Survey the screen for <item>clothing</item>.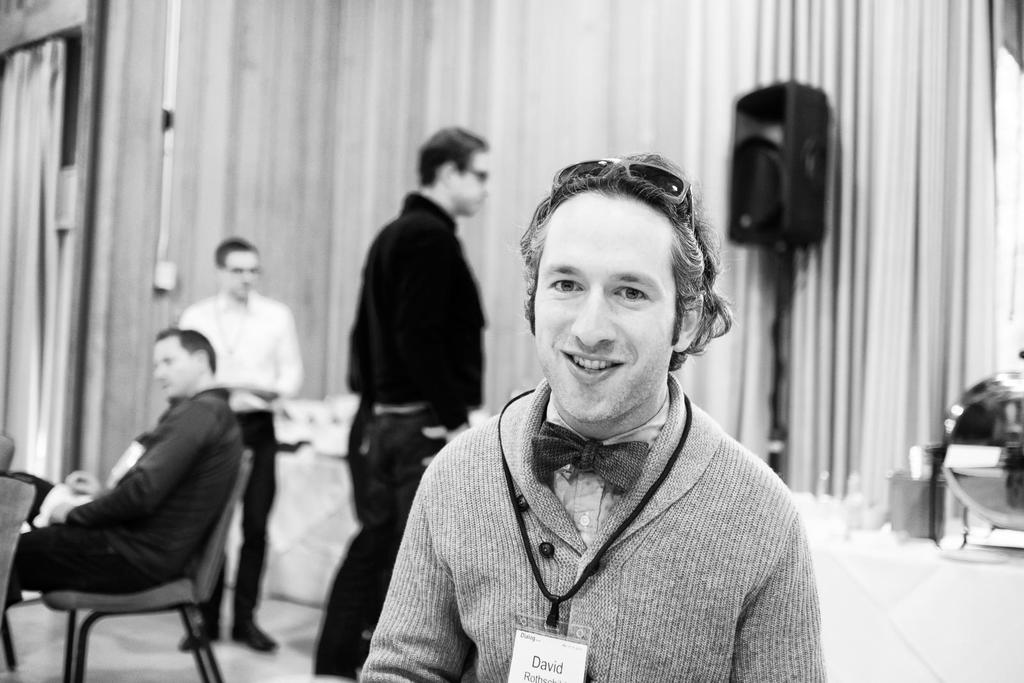
Survey found: {"left": 12, "top": 386, "right": 247, "bottom": 616}.
